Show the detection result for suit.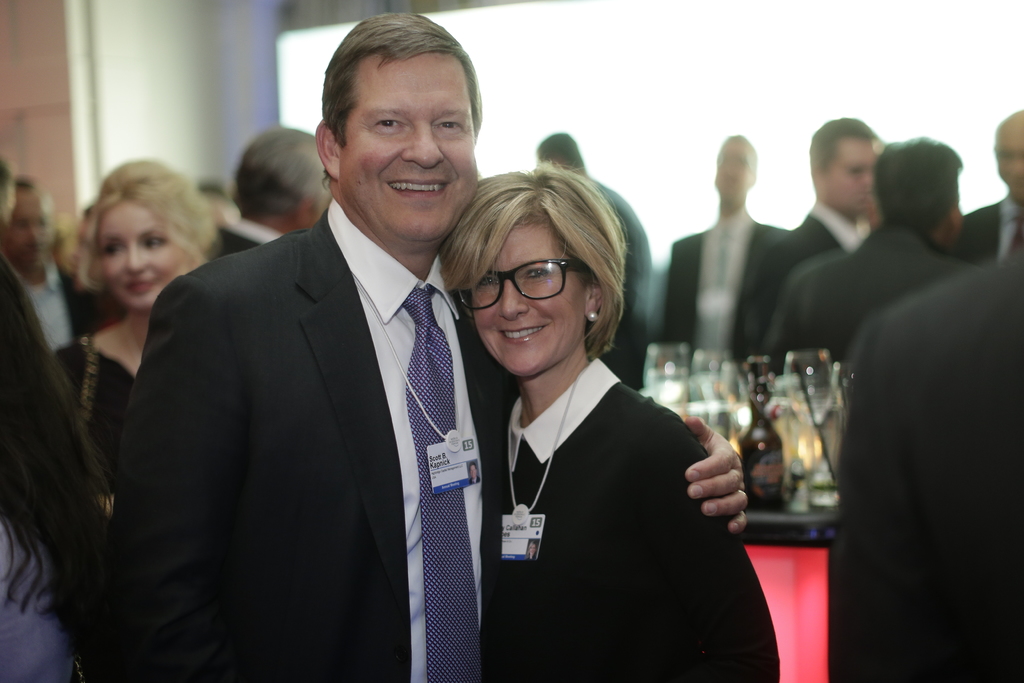
l=209, t=217, r=280, b=264.
